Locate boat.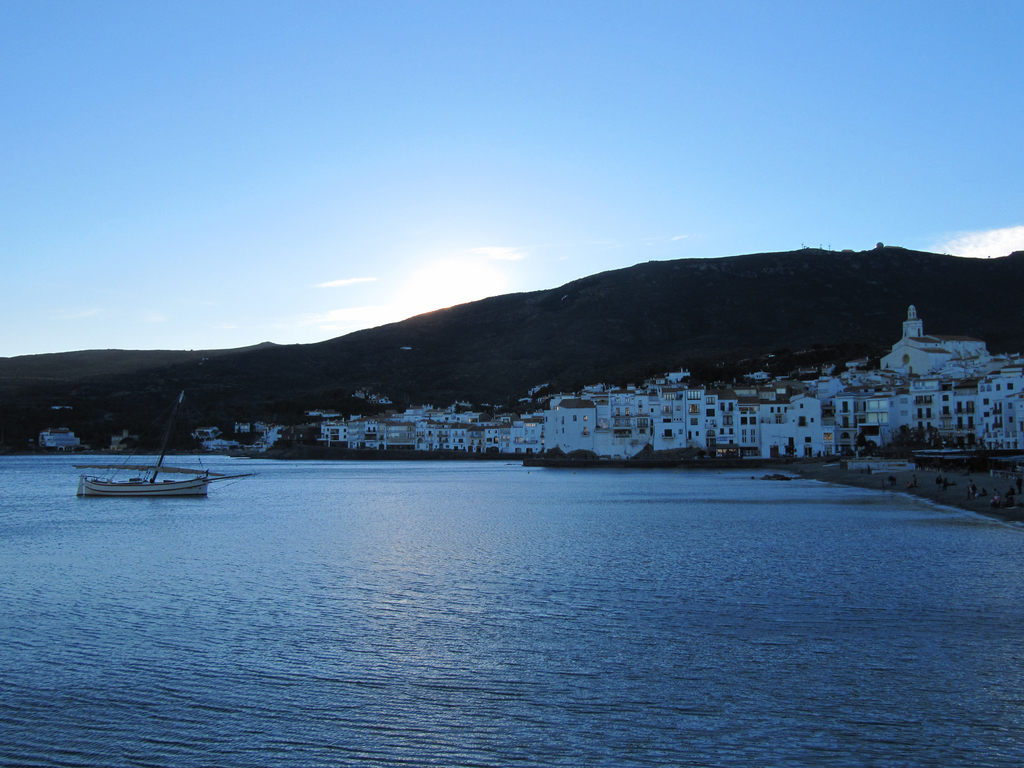
Bounding box: crop(74, 385, 213, 501).
